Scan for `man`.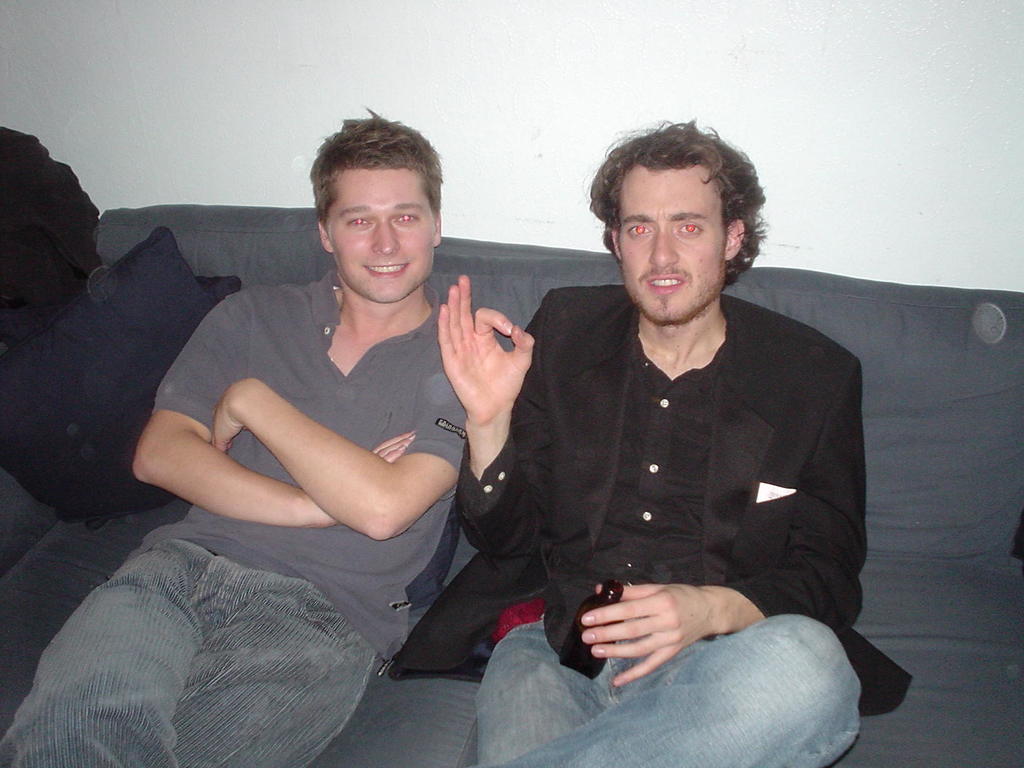
Scan result: box=[0, 104, 467, 767].
